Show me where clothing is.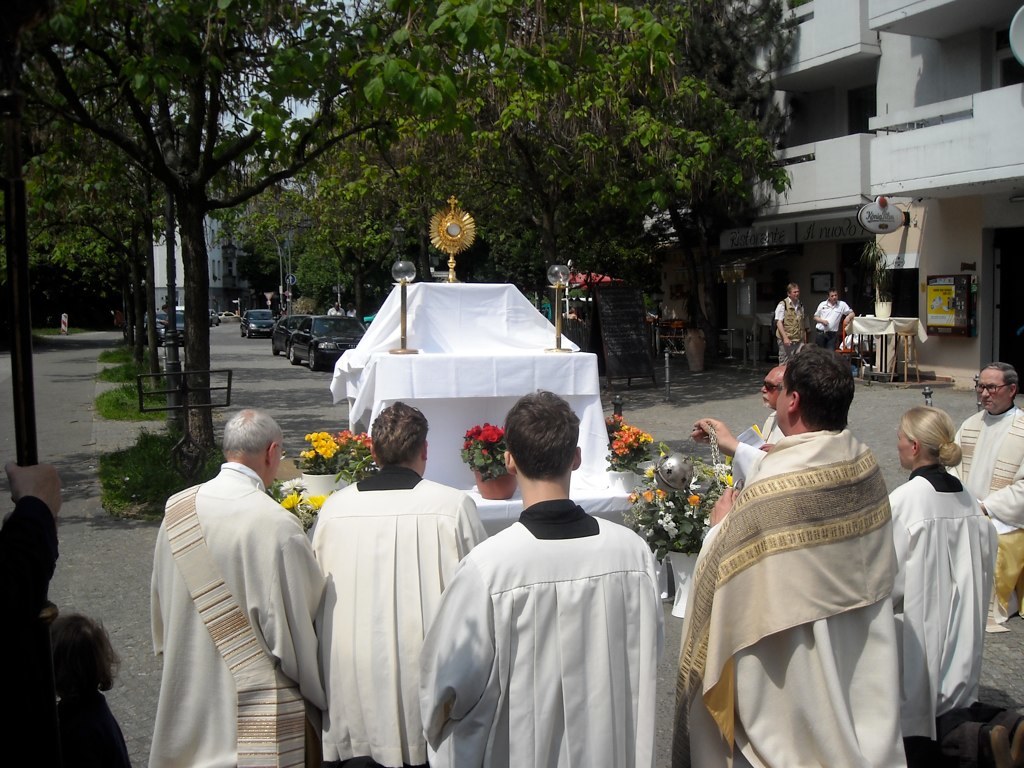
clothing is at [981,478,1023,527].
